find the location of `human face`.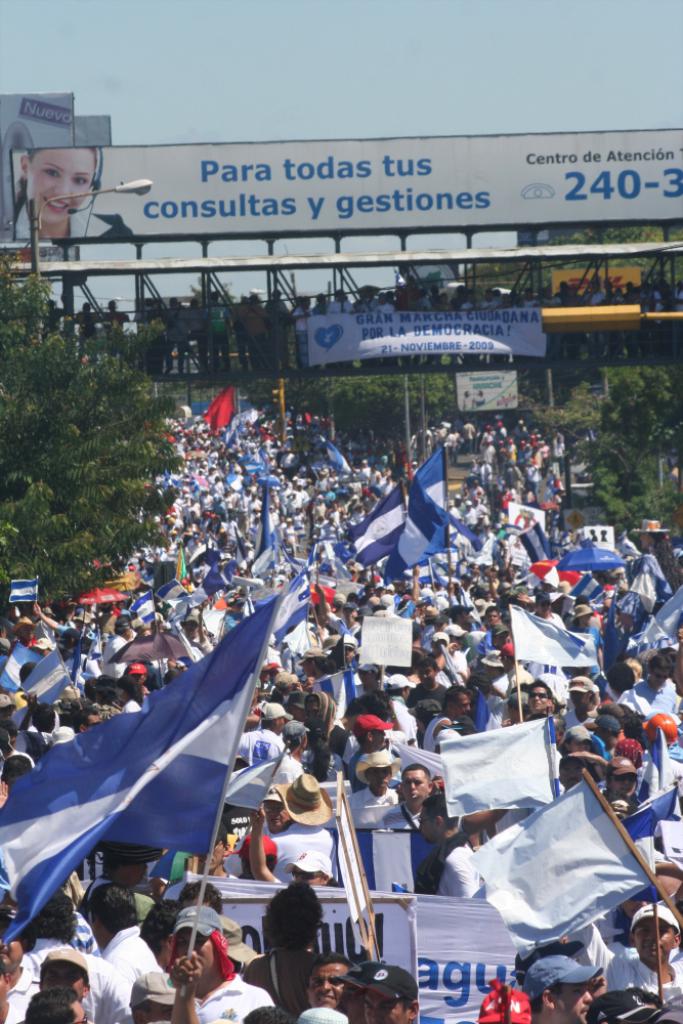
Location: (x1=638, y1=916, x2=675, y2=963).
